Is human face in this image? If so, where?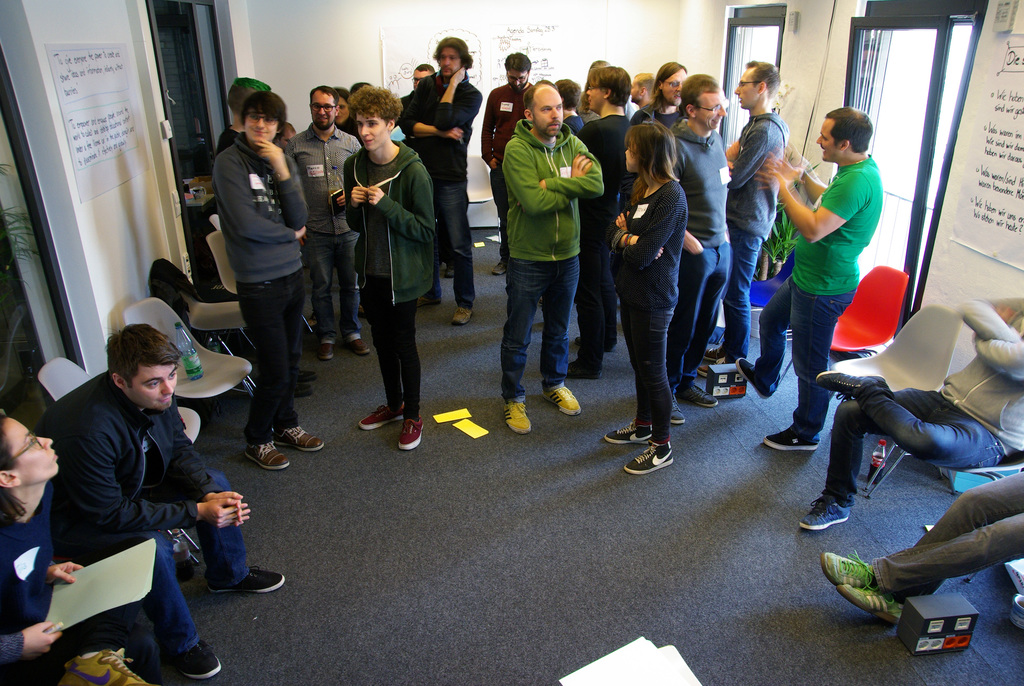
Yes, at 814 117 836 163.
